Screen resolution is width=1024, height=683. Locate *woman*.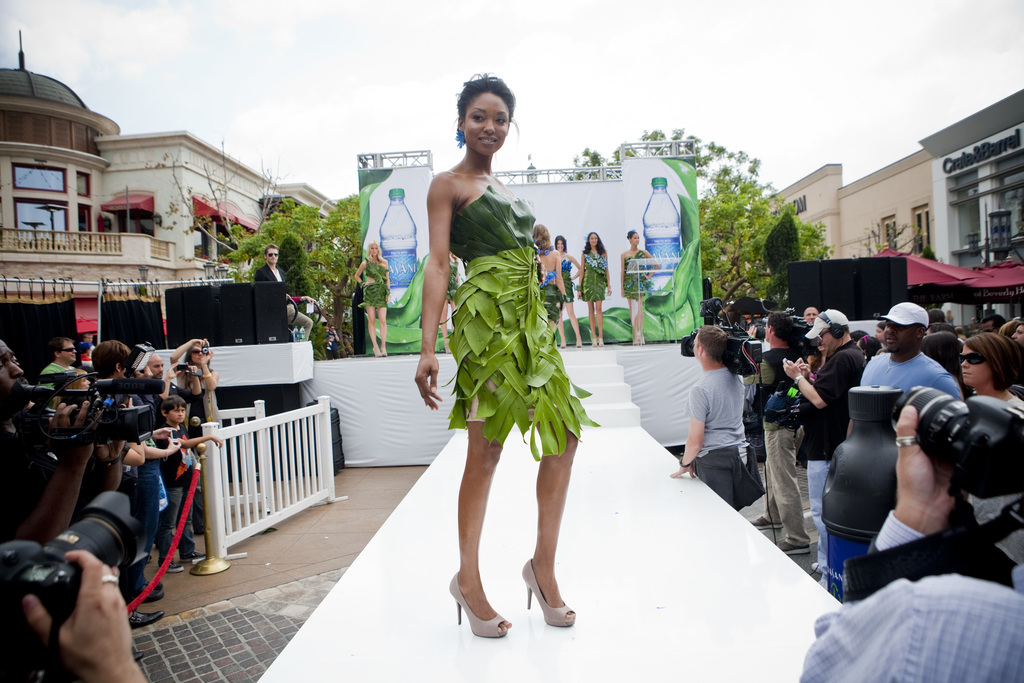
box=[621, 230, 659, 345].
